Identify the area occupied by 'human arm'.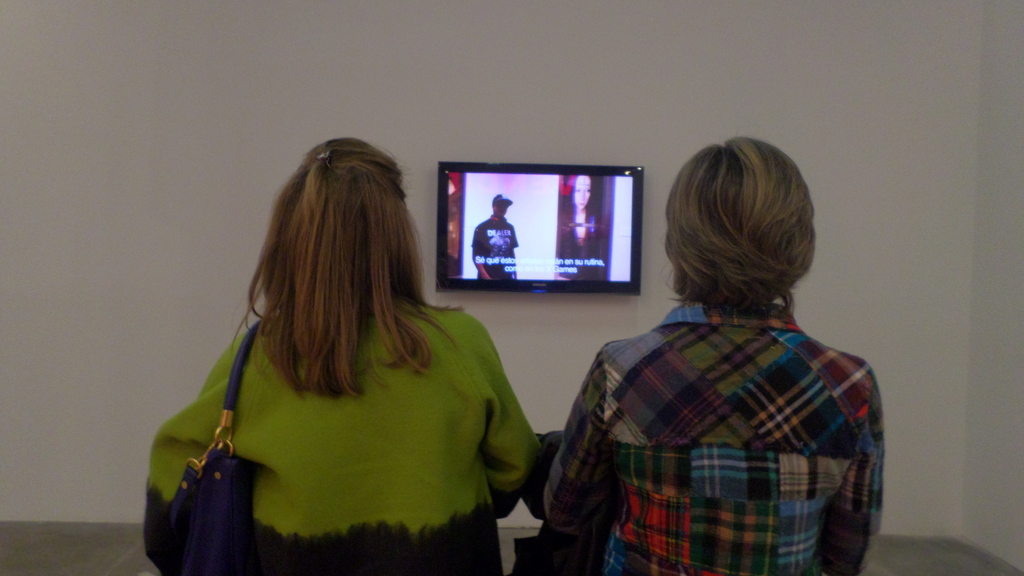
Area: crop(475, 316, 543, 525).
